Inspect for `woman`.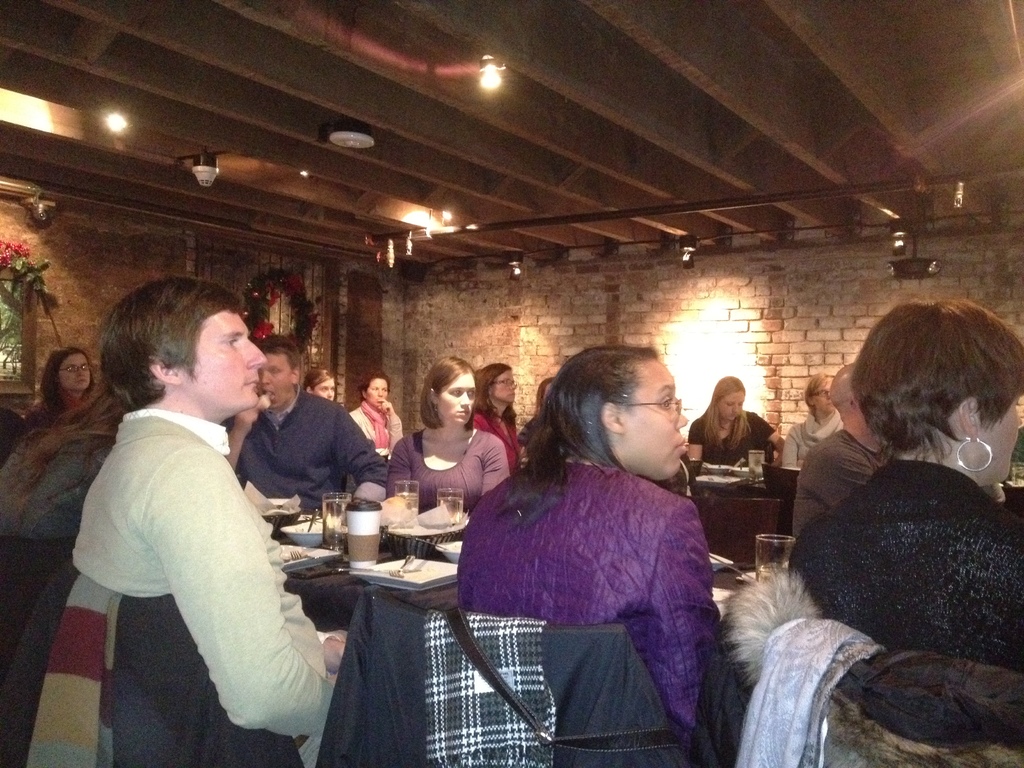
Inspection: locate(307, 362, 340, 399).
